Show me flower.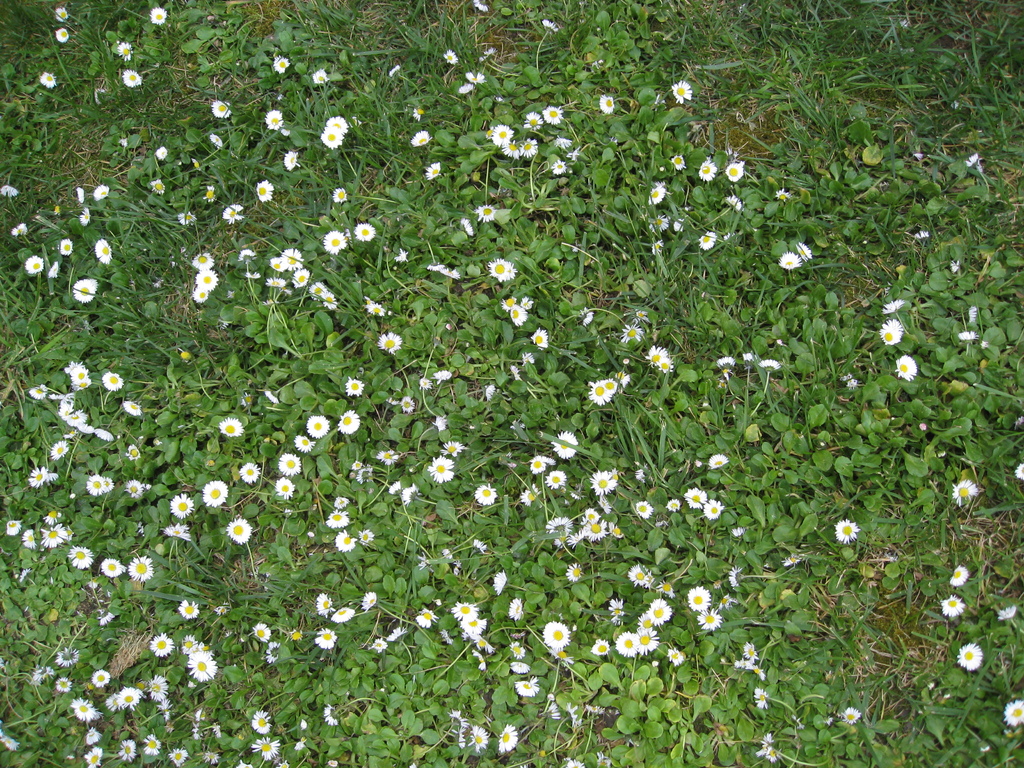
flower is here: 65,548,94,572.
